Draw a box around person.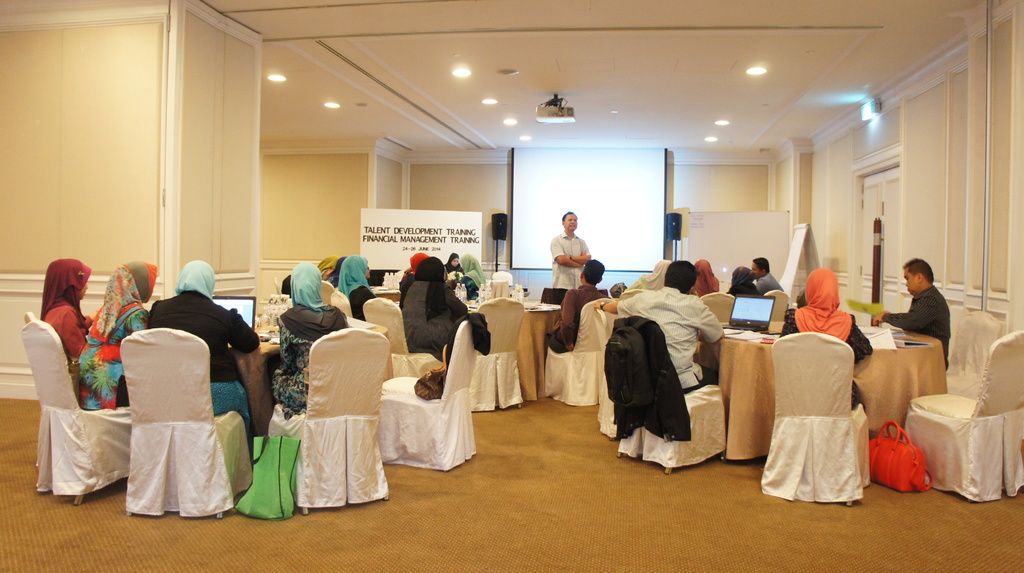
bbox=(42, 255, 100, 374).
